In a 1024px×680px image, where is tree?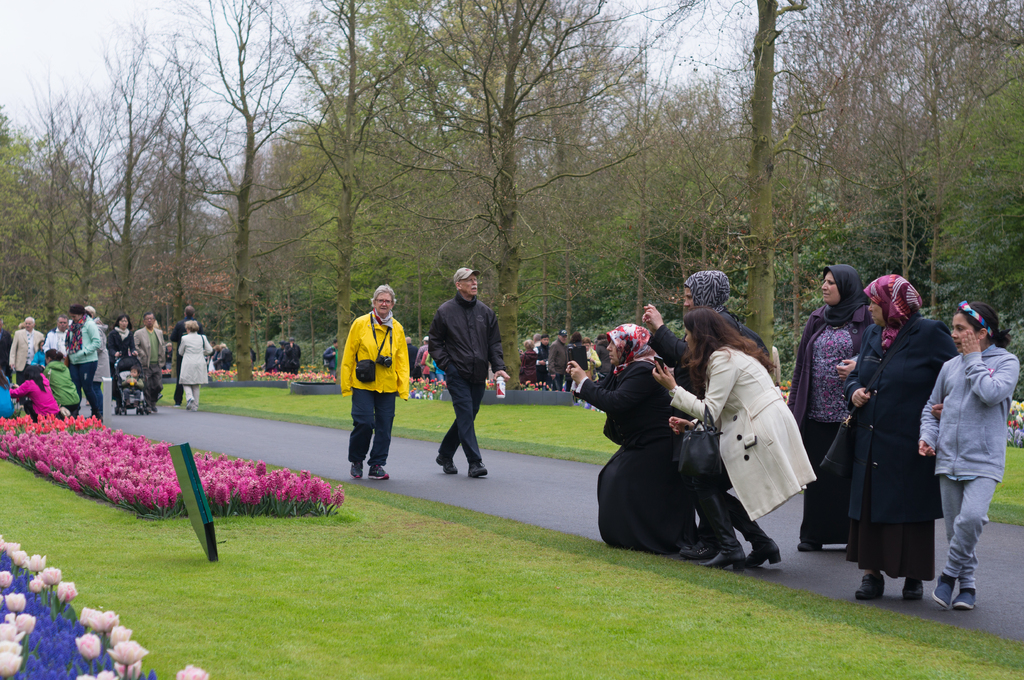
region(36, 98, 97, 322).
